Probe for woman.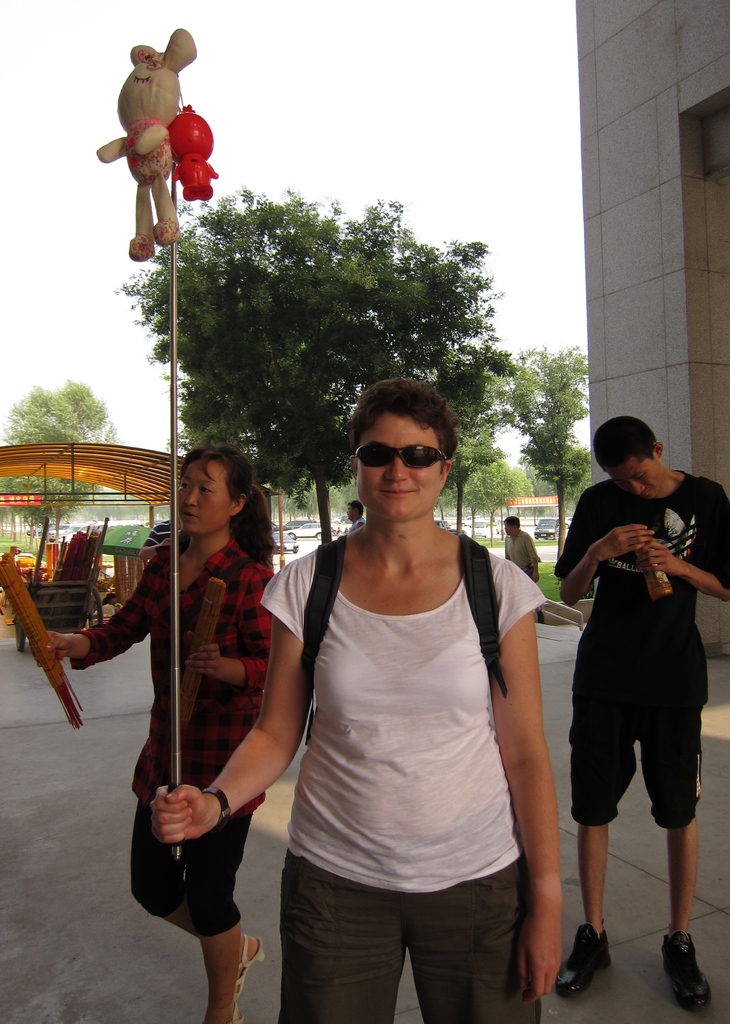
Probe result: (26,444,285,1023).
